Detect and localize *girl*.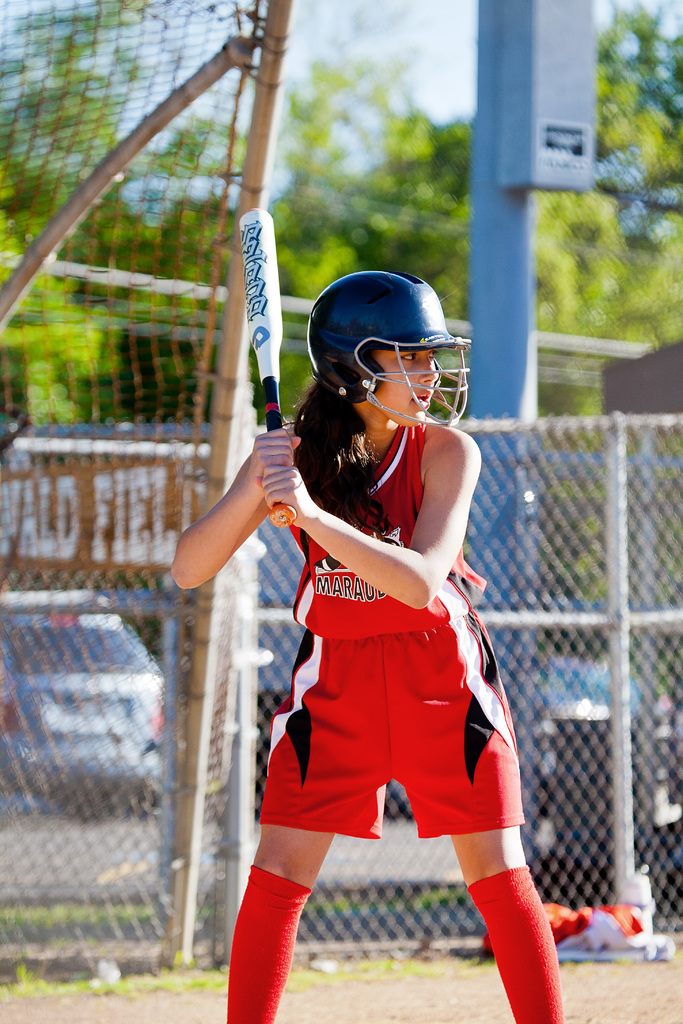
Localized at box(158, 266, 580, 1023).
